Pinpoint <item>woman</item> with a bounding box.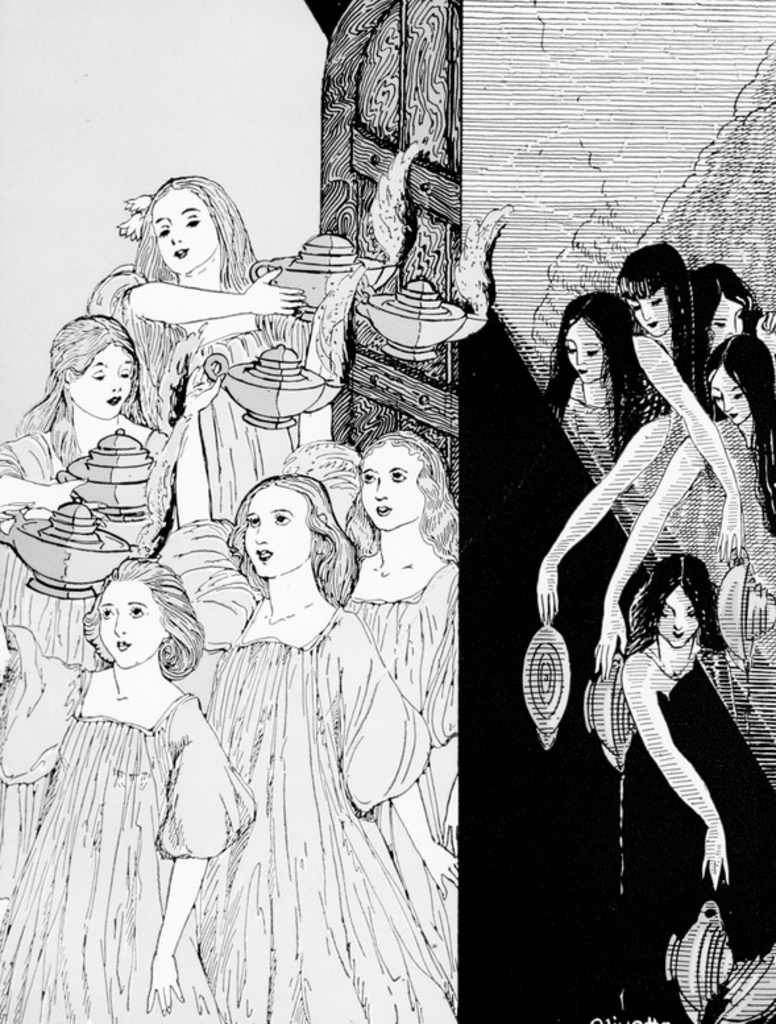
Rect(0, 314, 190, 666).
